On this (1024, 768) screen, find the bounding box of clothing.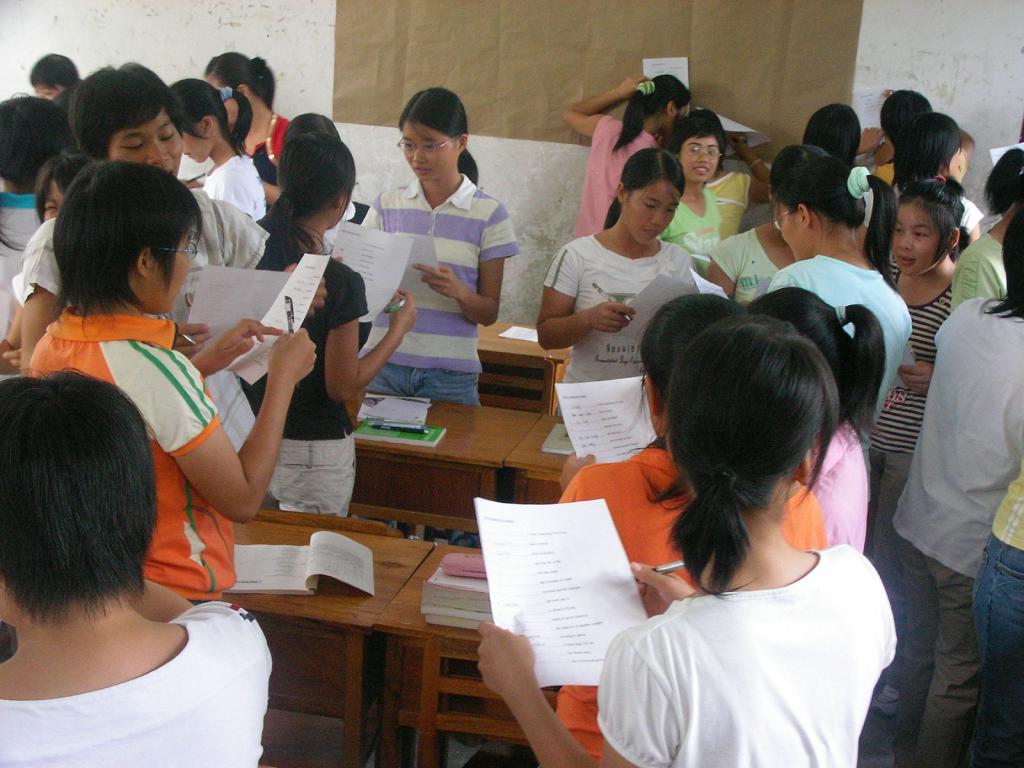
Bounding box: BBox(864, 253, 955, 685).
